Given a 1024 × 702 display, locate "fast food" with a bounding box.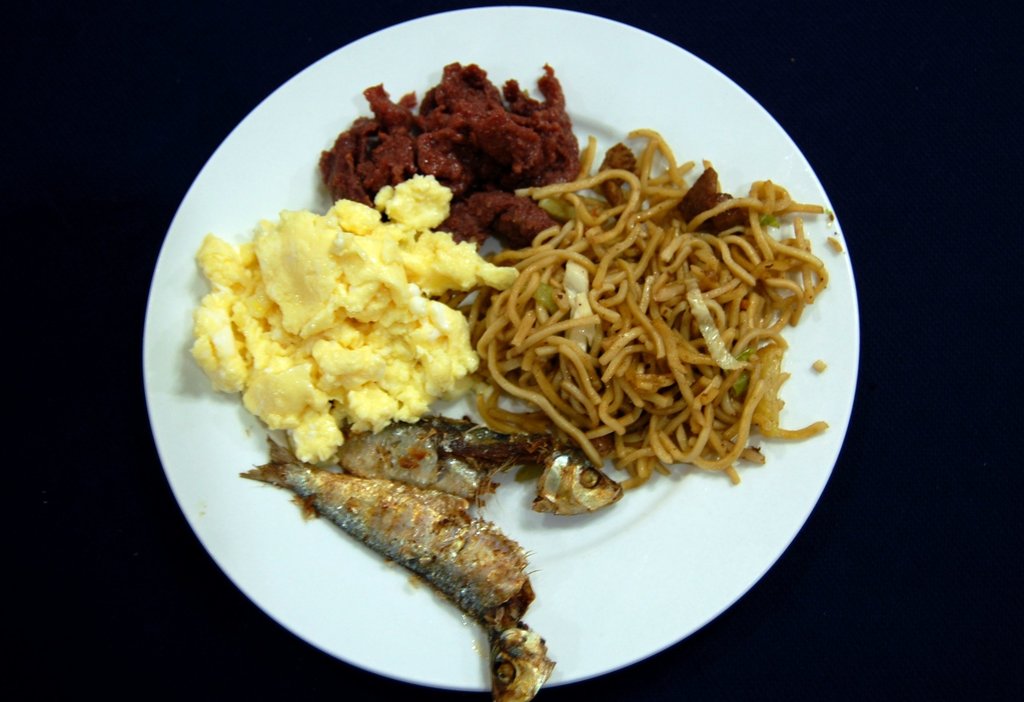
Located: <bbox>324, 413, 561, 509</bbox>.
